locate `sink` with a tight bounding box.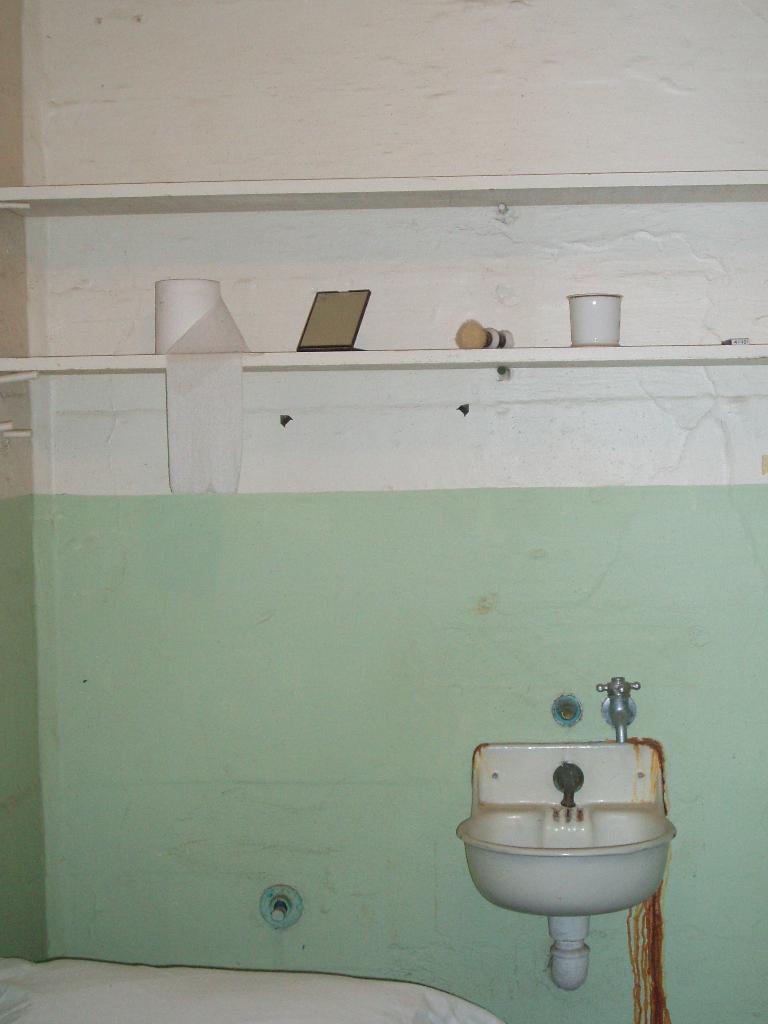
crop(449, 690, 684, 977).
